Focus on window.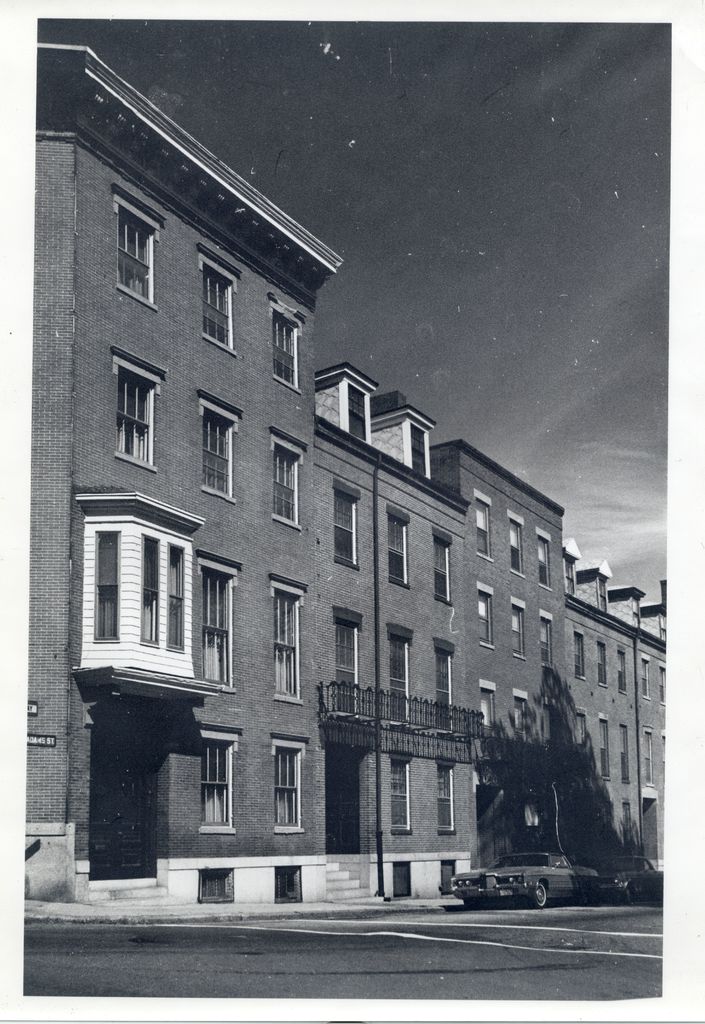
Focused at [91,525,126,637].
